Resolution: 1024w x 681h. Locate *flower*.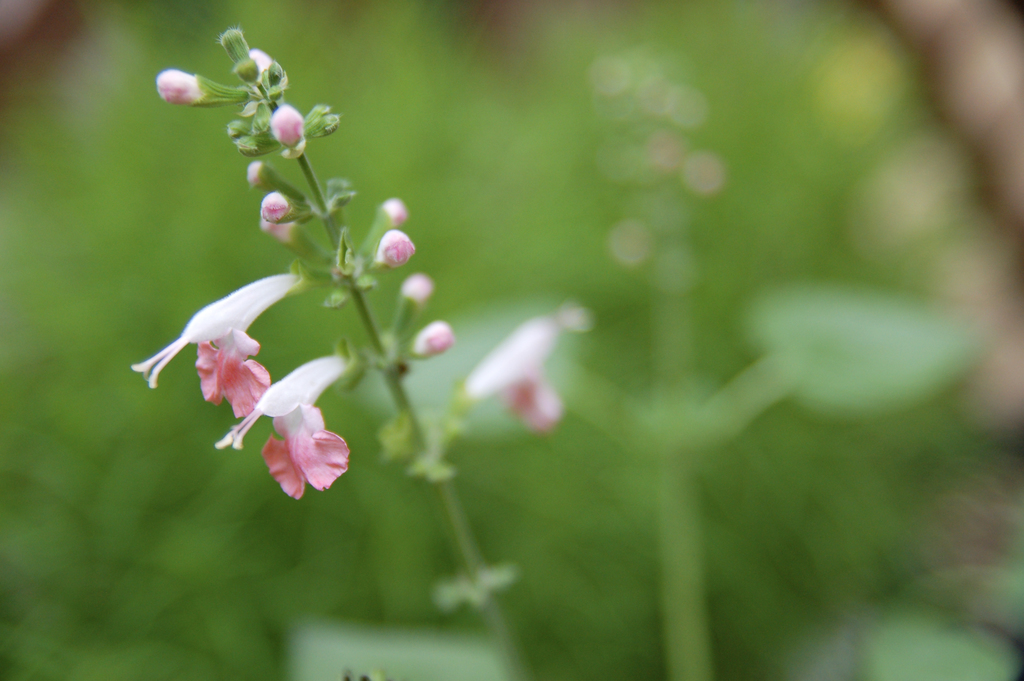
[left=133, top=252, right=308, bottom=426].
